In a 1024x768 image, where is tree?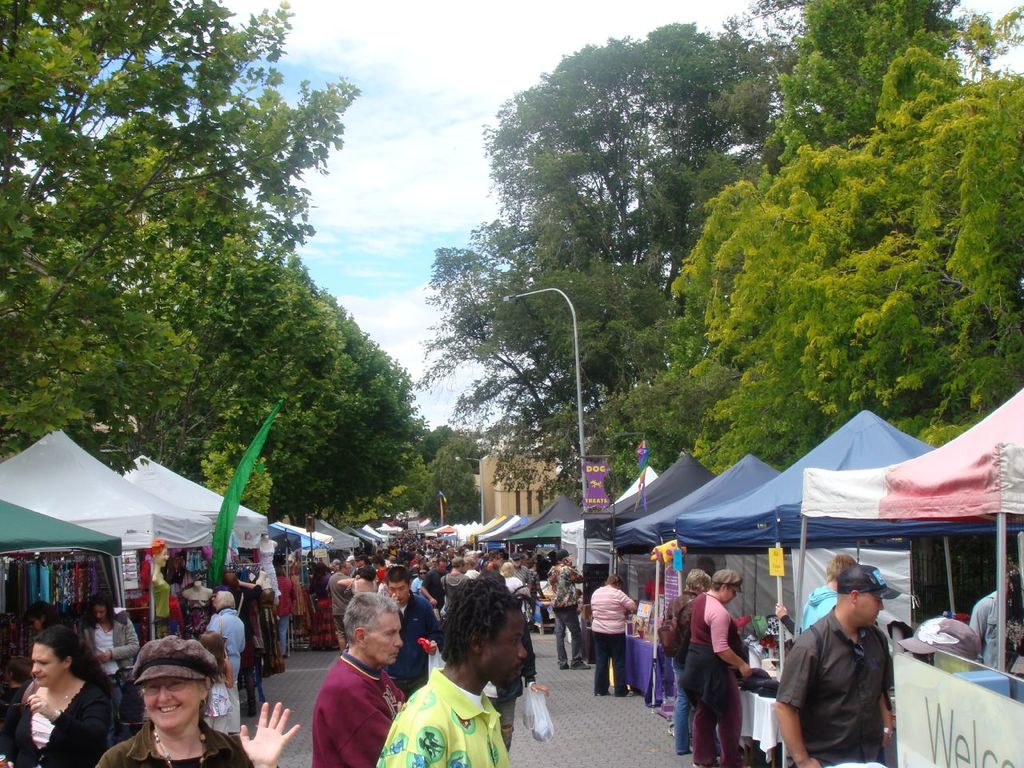
[left=19, top=49, right=347, bottom=506].
